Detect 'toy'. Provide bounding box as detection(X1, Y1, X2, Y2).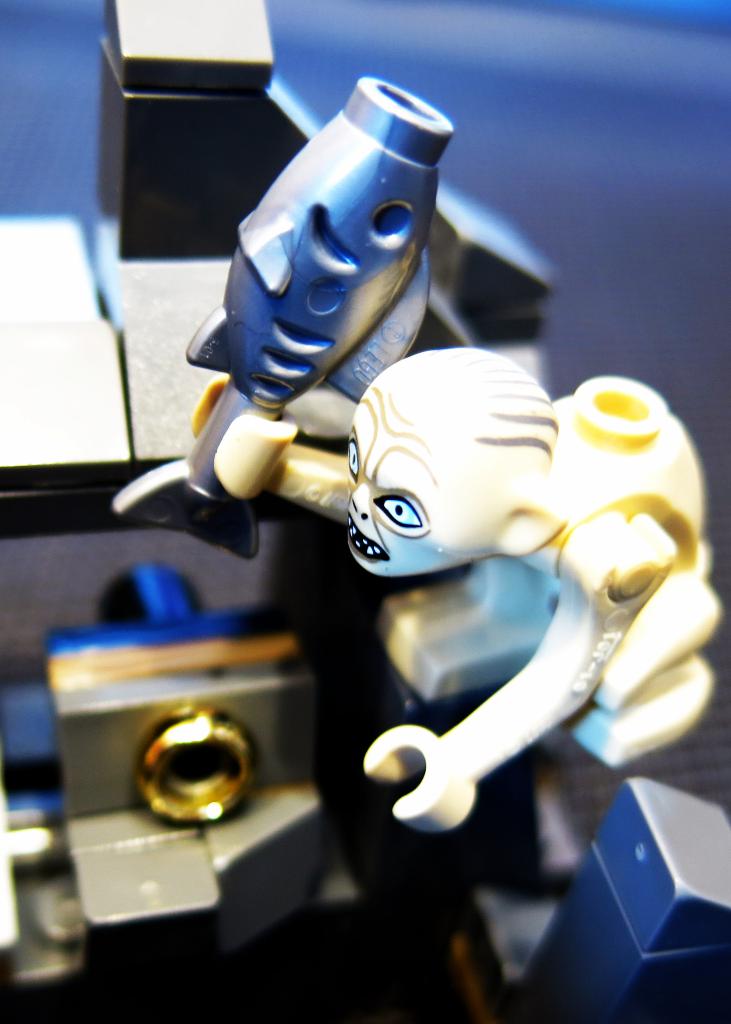
detection(77, 80, 460, 523).
